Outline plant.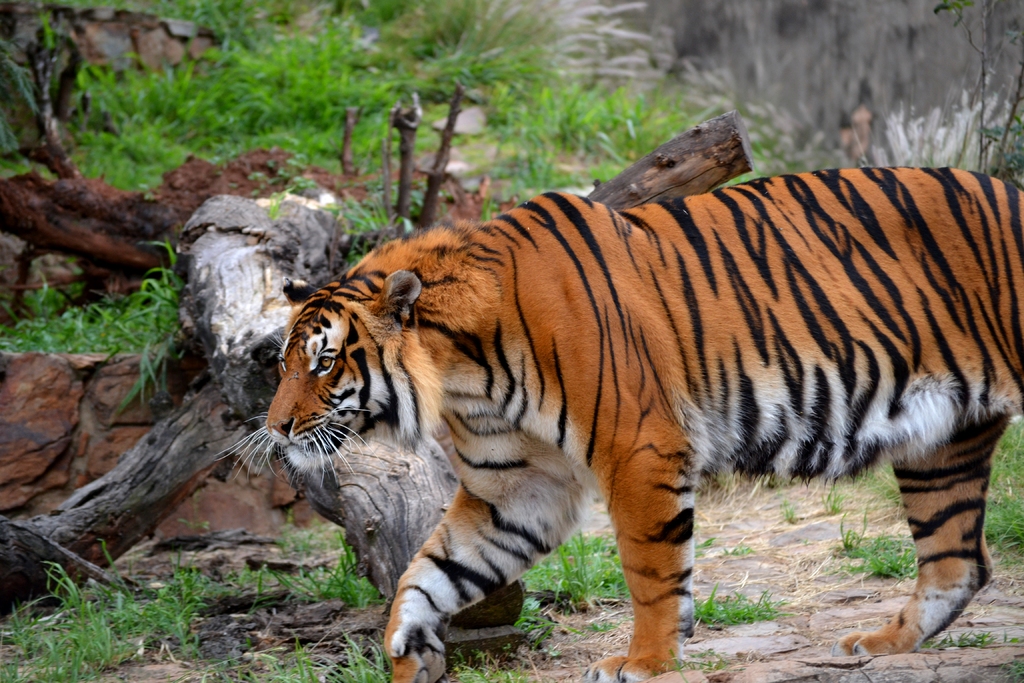
Outline: x1=723, y1=544, x2=745, y2=561.
